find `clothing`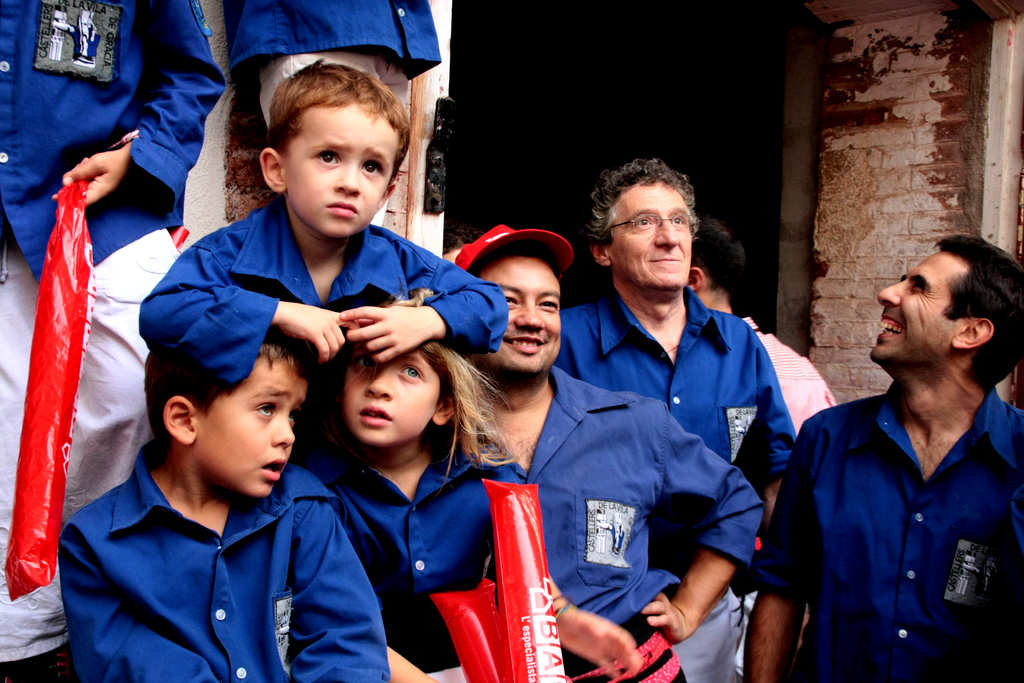
0,0,221,670
